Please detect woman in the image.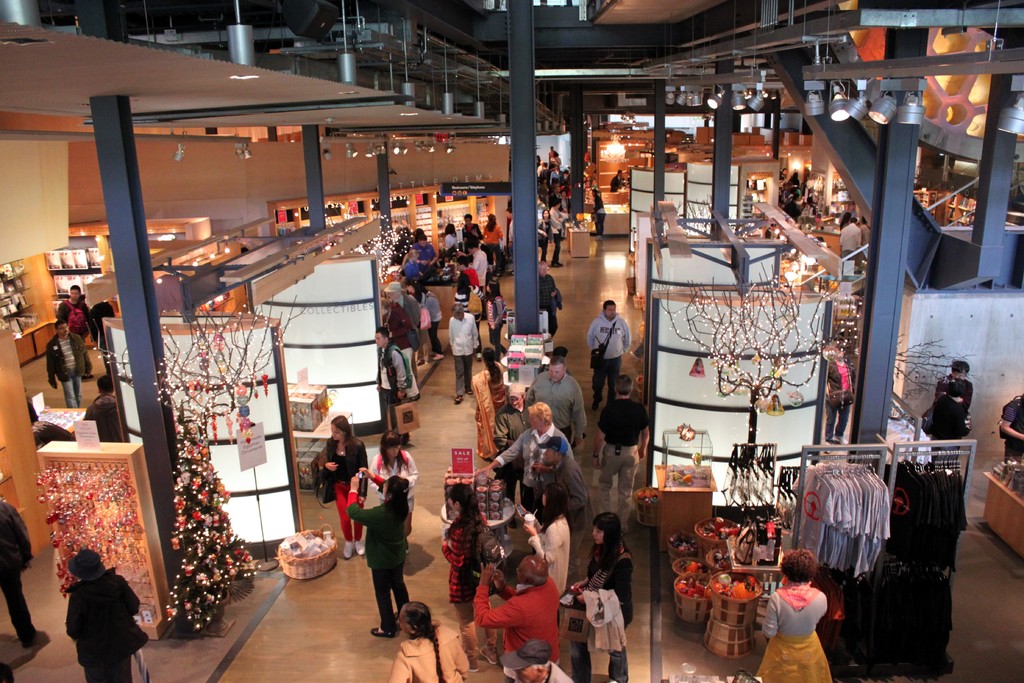
484/272/508/358.
